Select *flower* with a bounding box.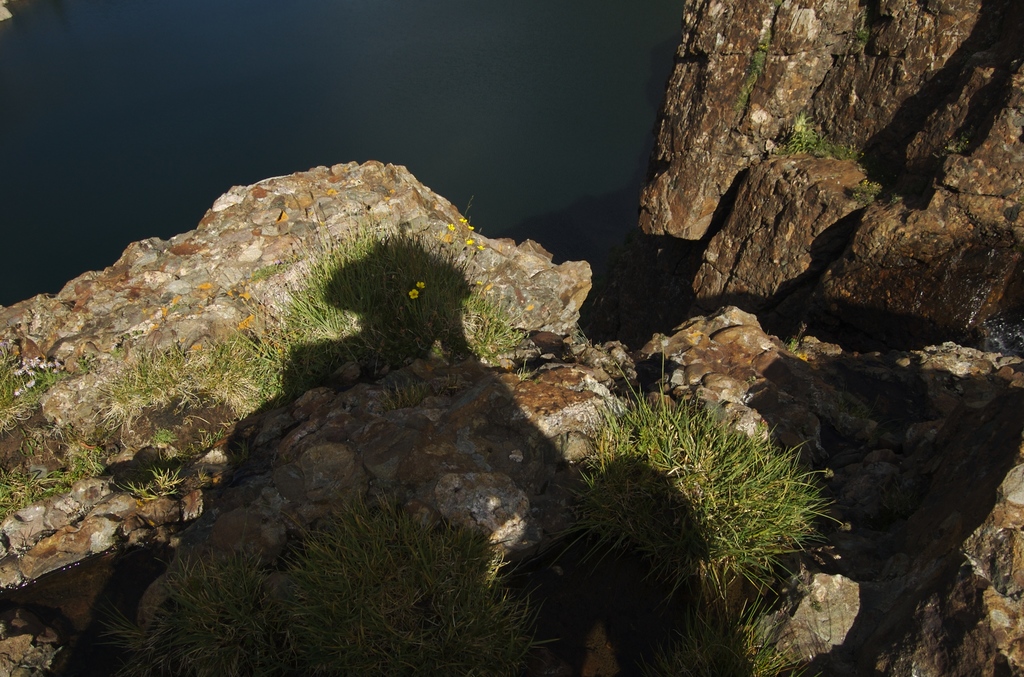
rect(467, 225, 477, 231).
